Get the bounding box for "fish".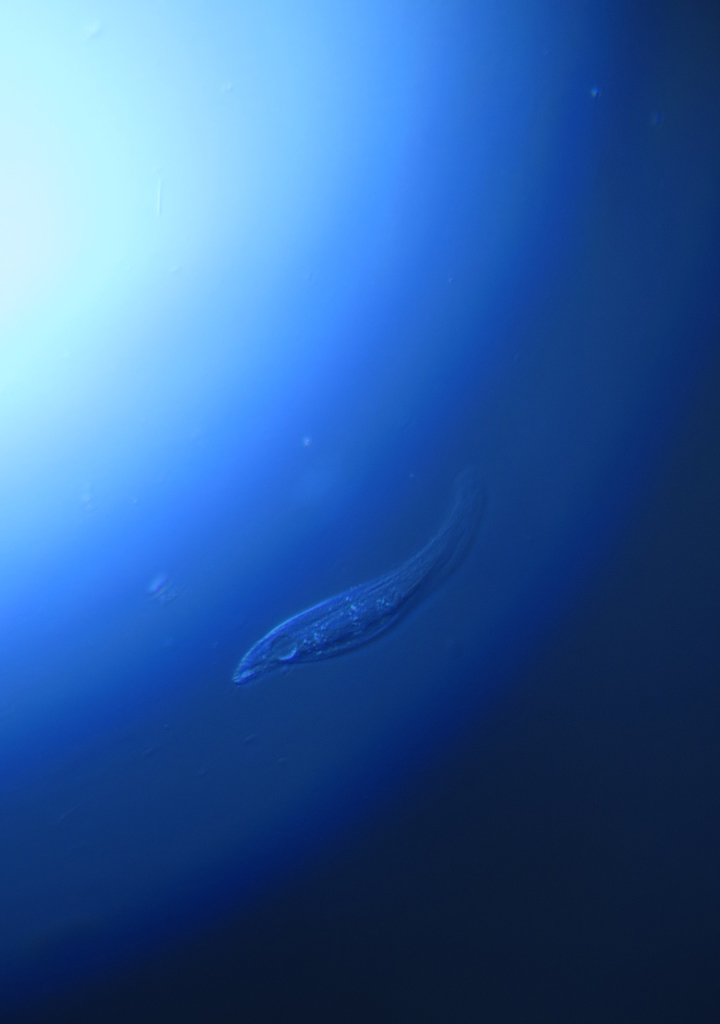
(left=241, top=468, right=482, bottom=693).
